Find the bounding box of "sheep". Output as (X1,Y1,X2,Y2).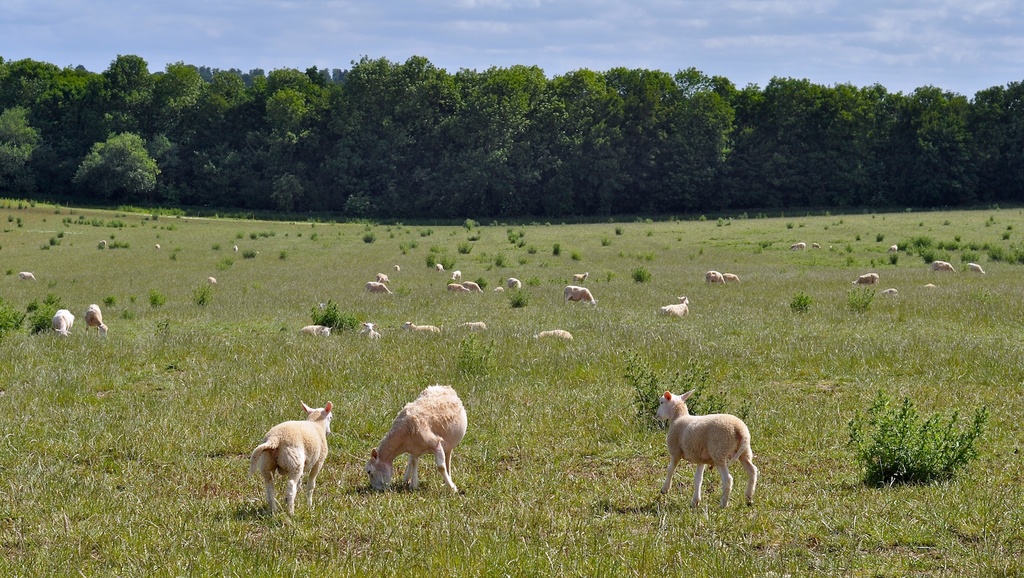
(303,326,333,339).
